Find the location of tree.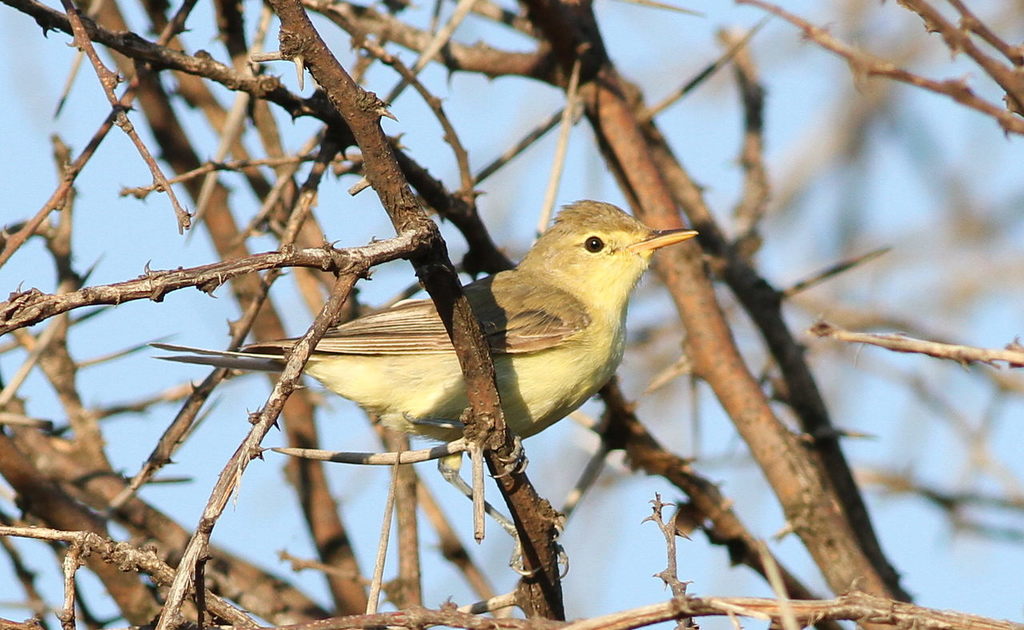
Location: [x1=0, y1=0, x2=1023, y2=629].
